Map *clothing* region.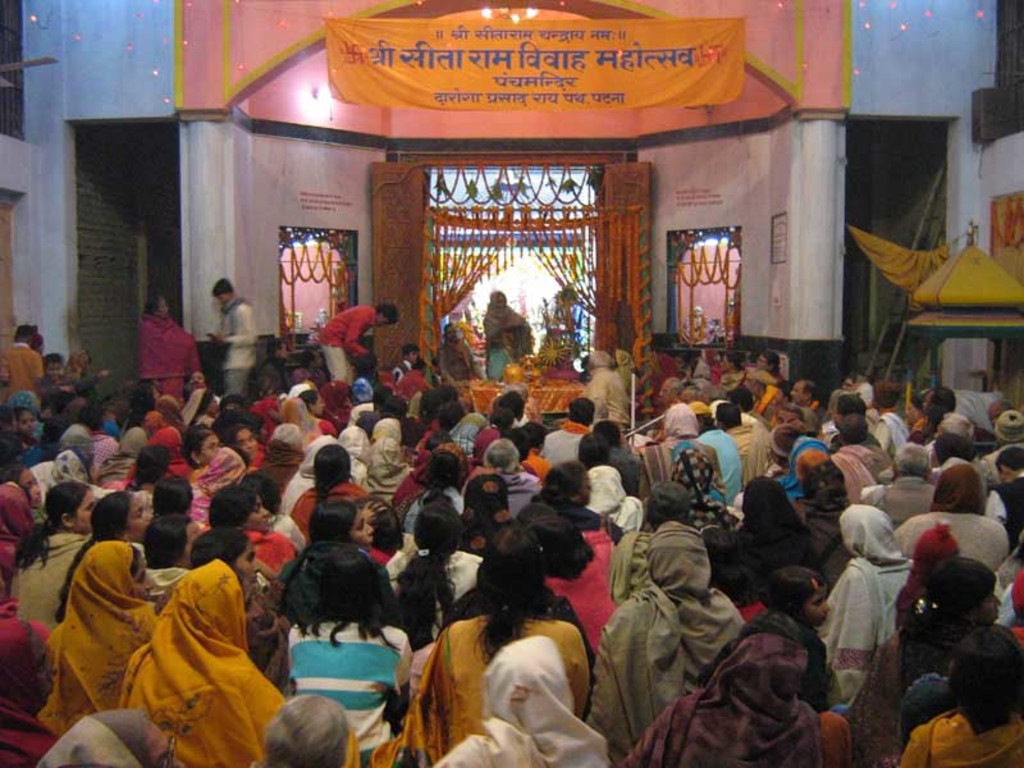
Mapped to locate(695, 429, 739, 500).
